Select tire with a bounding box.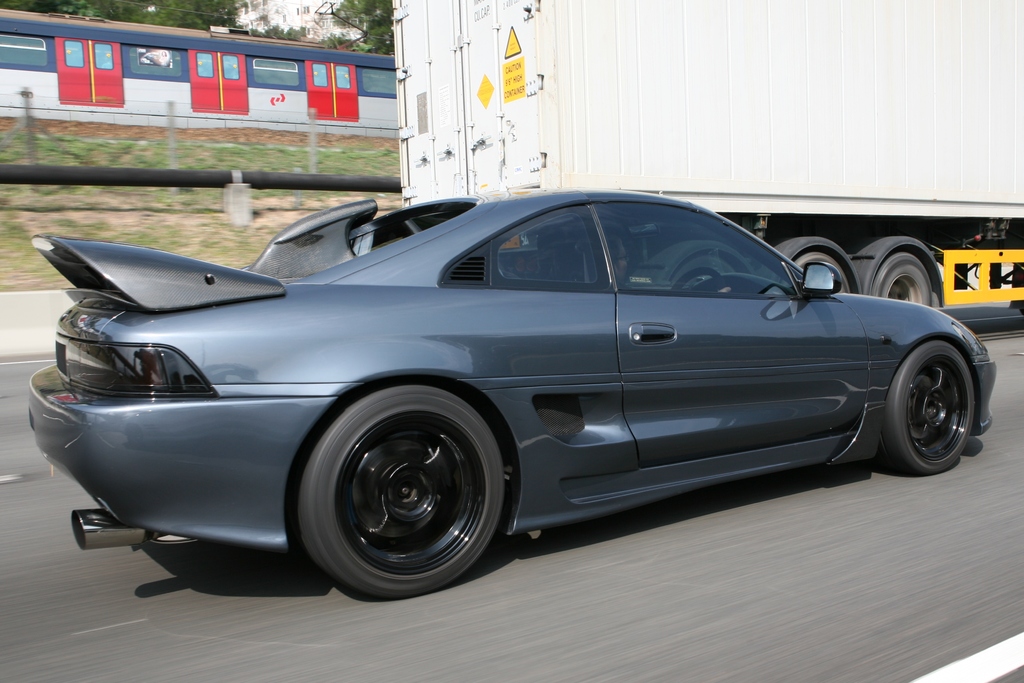
region(667, 251, 756, 302).
